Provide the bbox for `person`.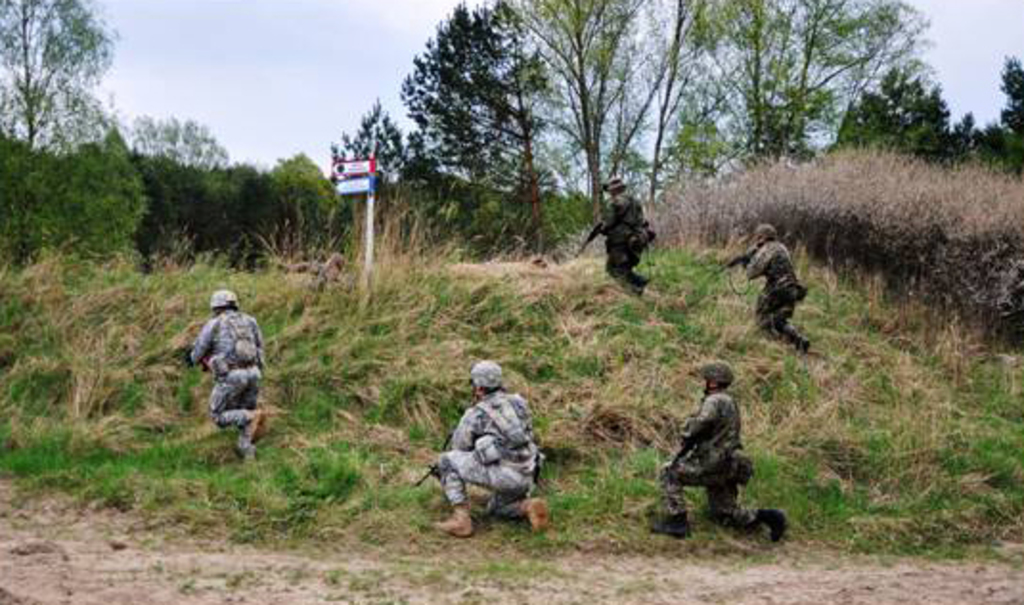
[419,347,559,540].
